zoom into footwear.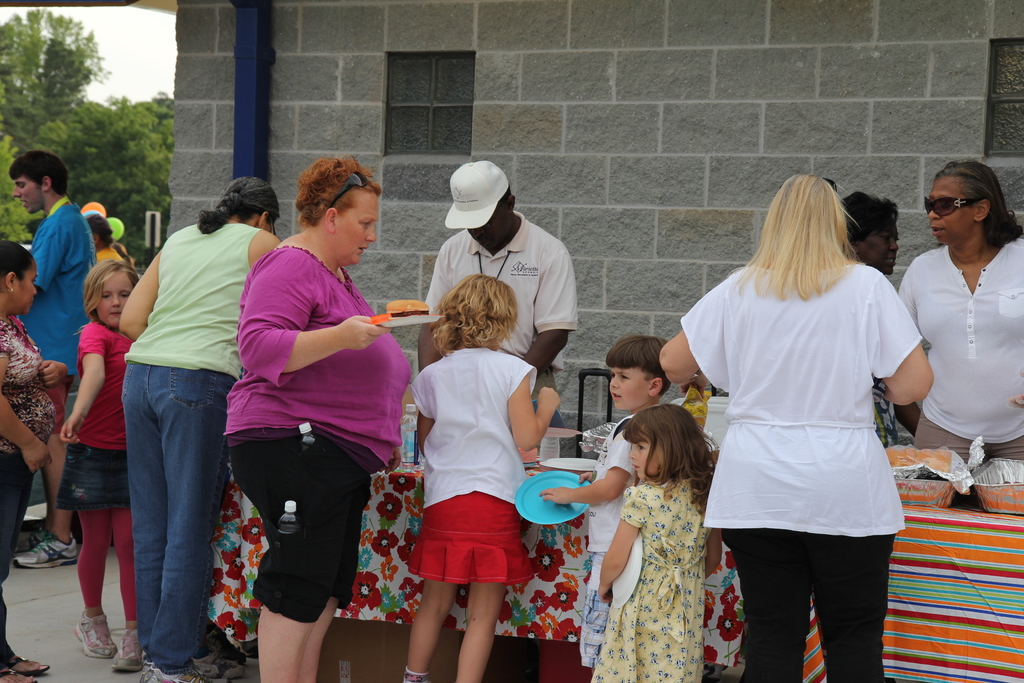
Zoom target: rect(16, 537, 75, 567).
